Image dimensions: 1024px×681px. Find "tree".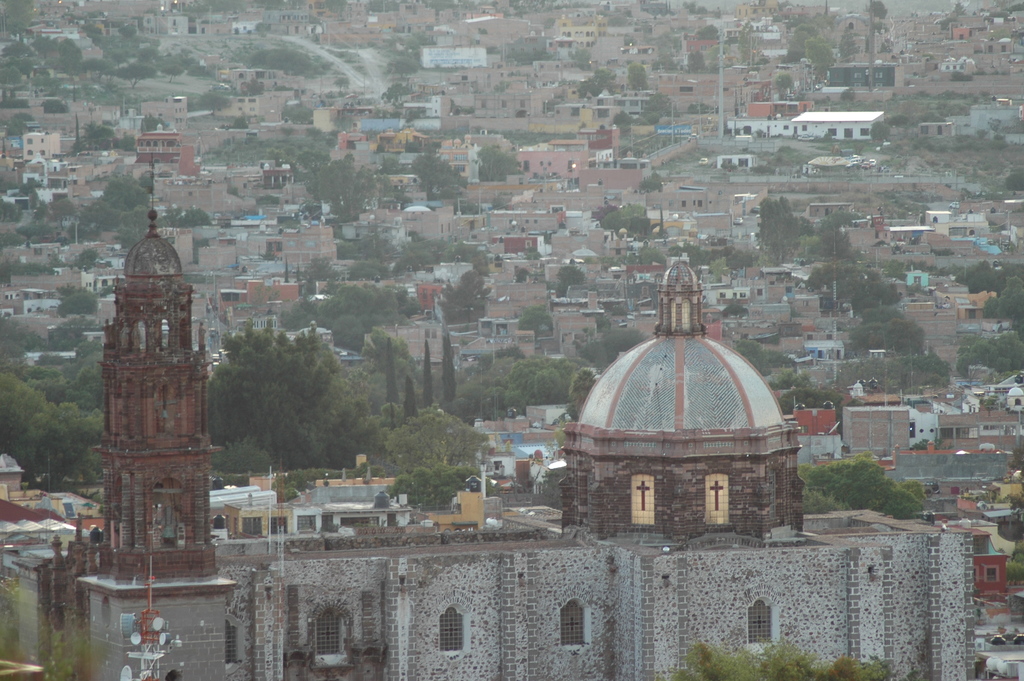
[x1=473, y1=142, x2=531, y2=185].
